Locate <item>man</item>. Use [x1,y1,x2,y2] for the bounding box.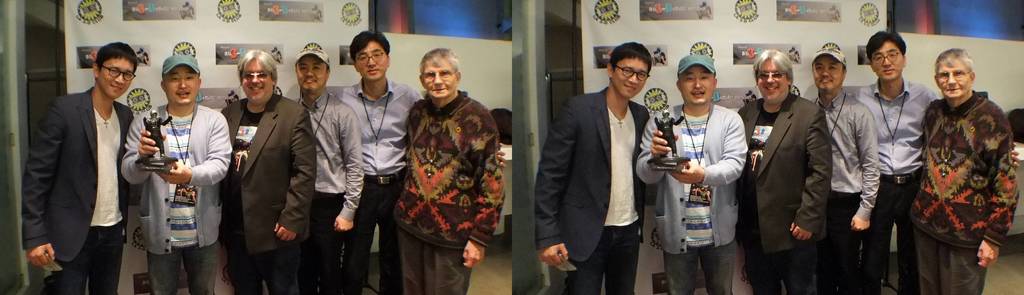
[221,49,317,294].
